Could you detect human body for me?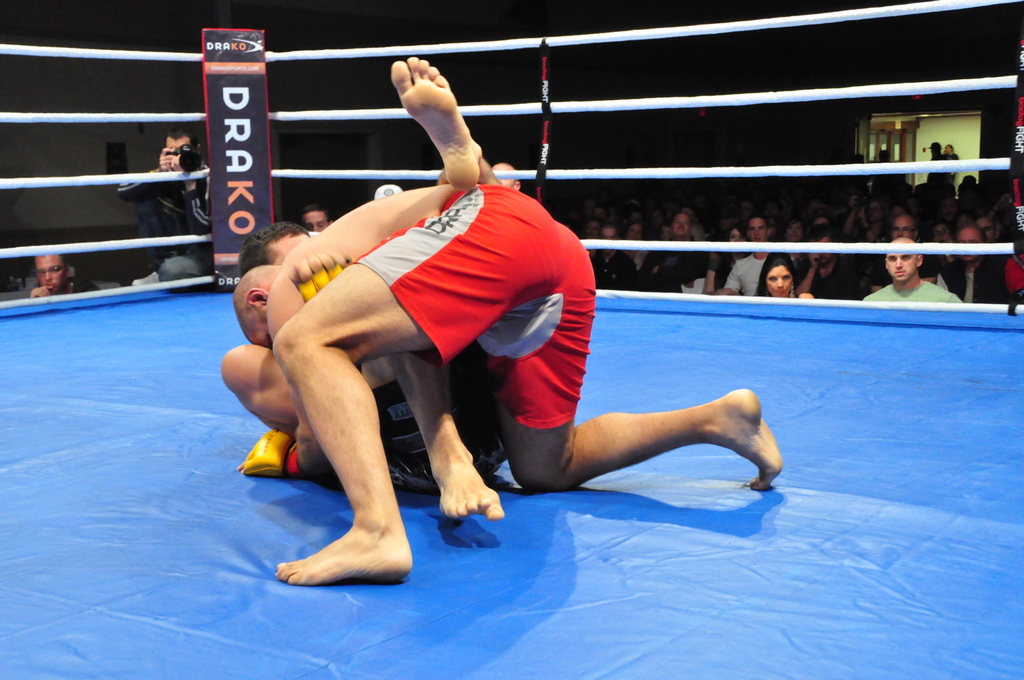
Detection result: bbox=[871, 209, 942, 281].
